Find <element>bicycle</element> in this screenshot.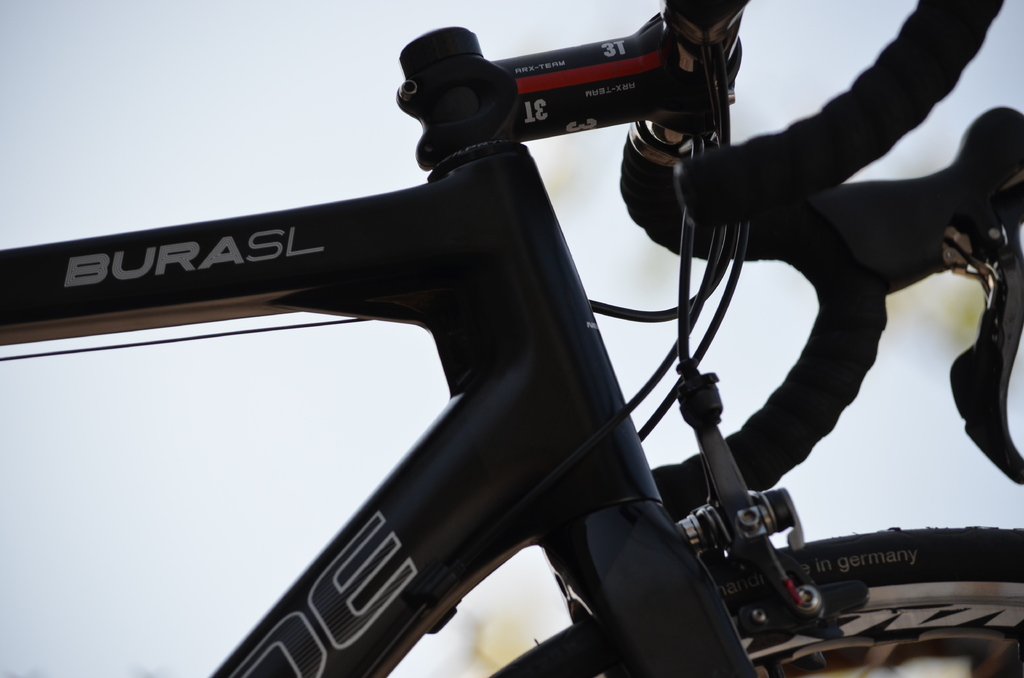
The bounding box for <element>bicycle</element> is 16,0,1023,653.
